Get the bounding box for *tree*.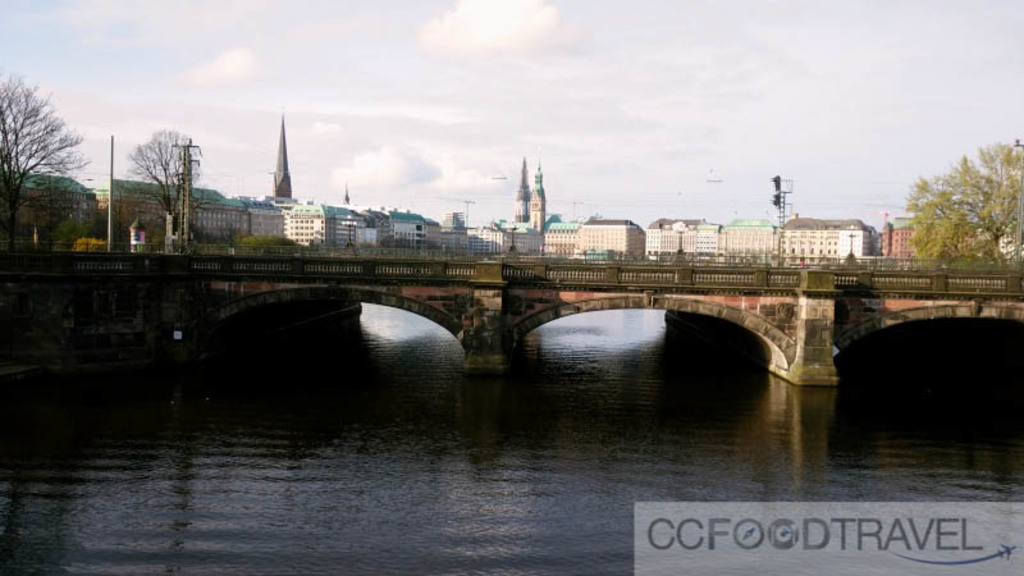
select_region(136, 216, 220, 255).
